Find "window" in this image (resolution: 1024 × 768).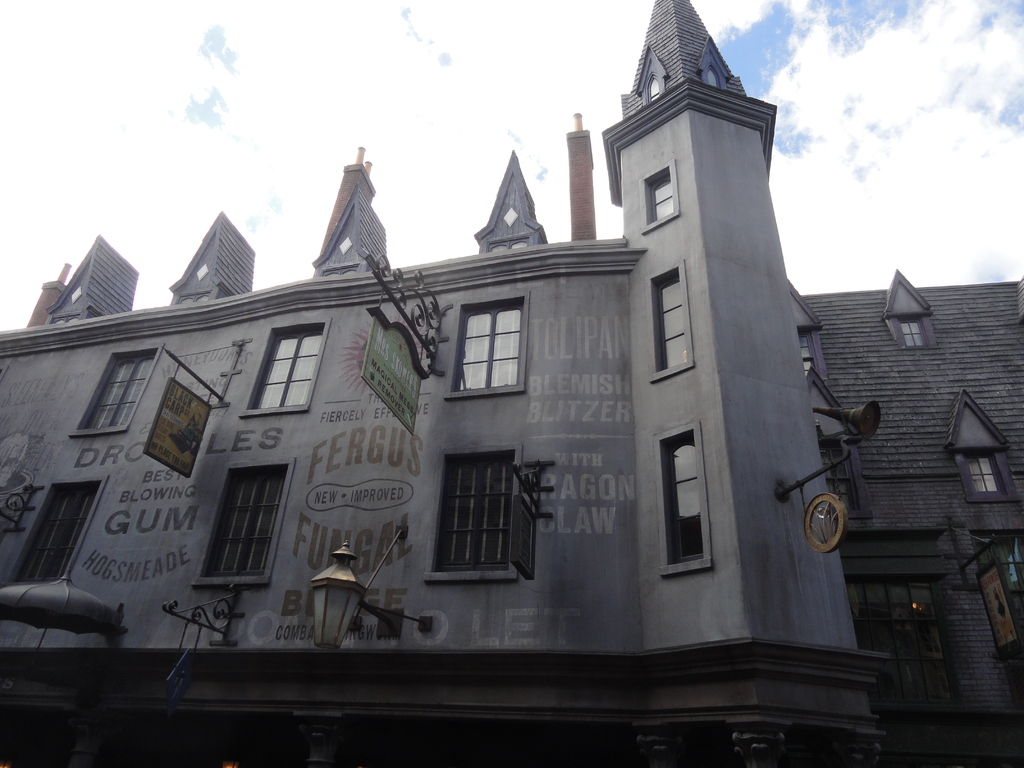
<region>797, 326, 826, 388</region>.
